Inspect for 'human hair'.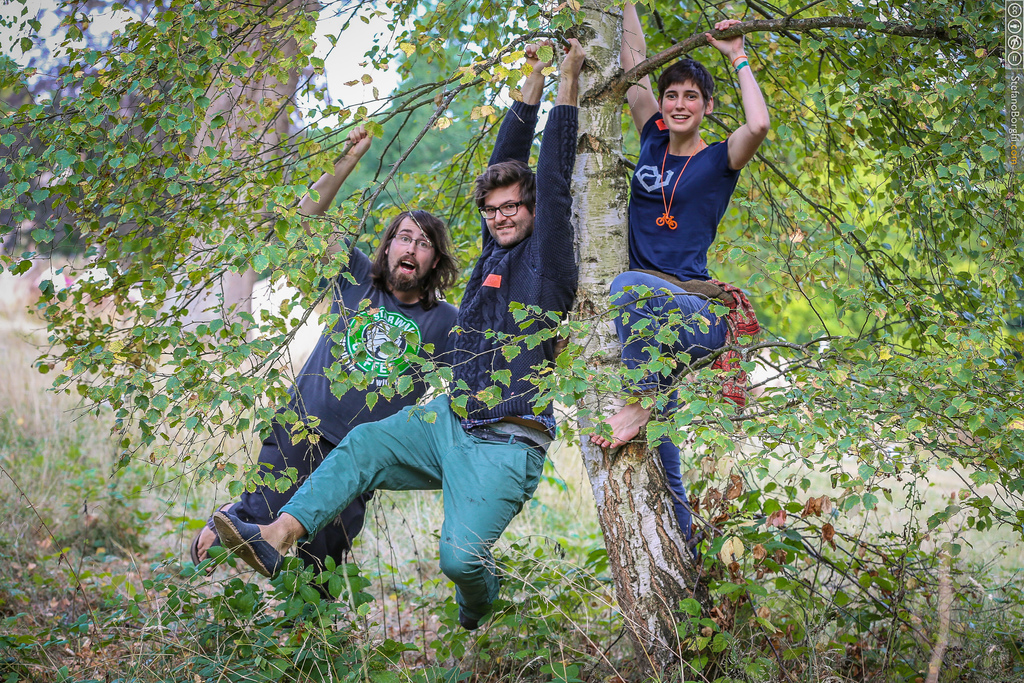
Inspection: bbox(369, 209, 458, 309).
